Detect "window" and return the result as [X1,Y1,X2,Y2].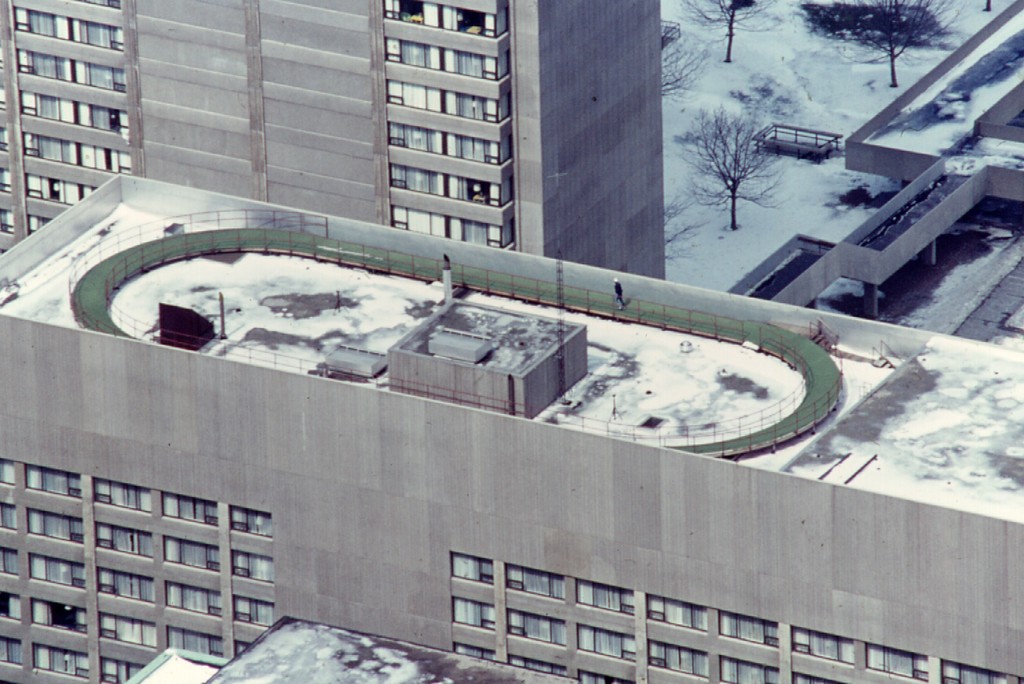
[25,557,88,591].
